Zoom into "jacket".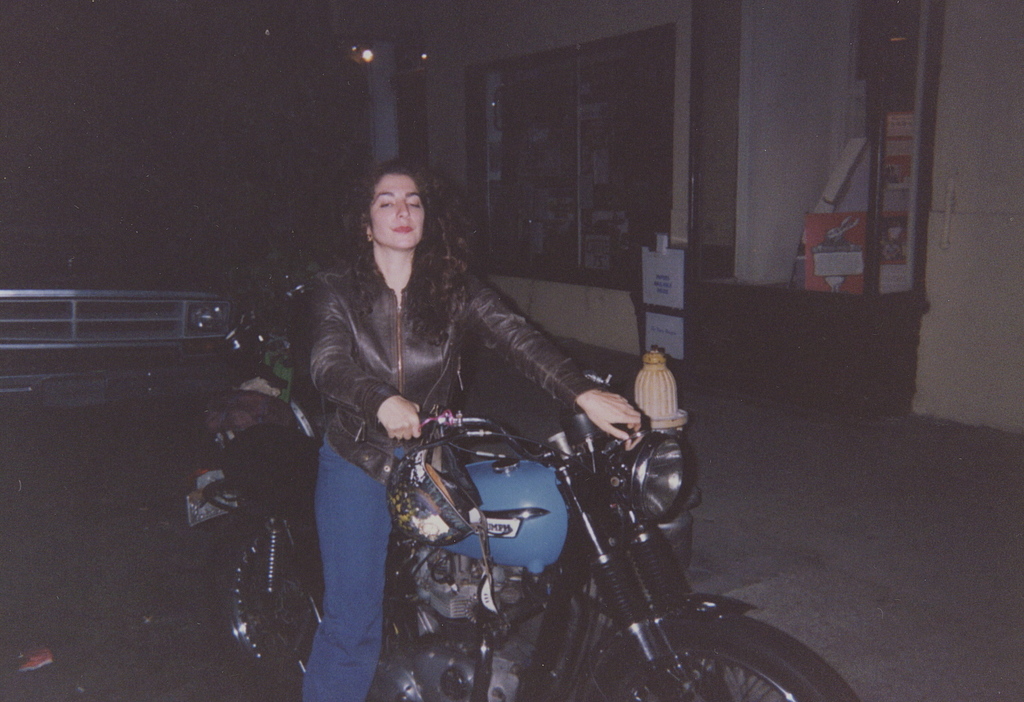
Zoom target: locate(278, 214, 616, 527).
